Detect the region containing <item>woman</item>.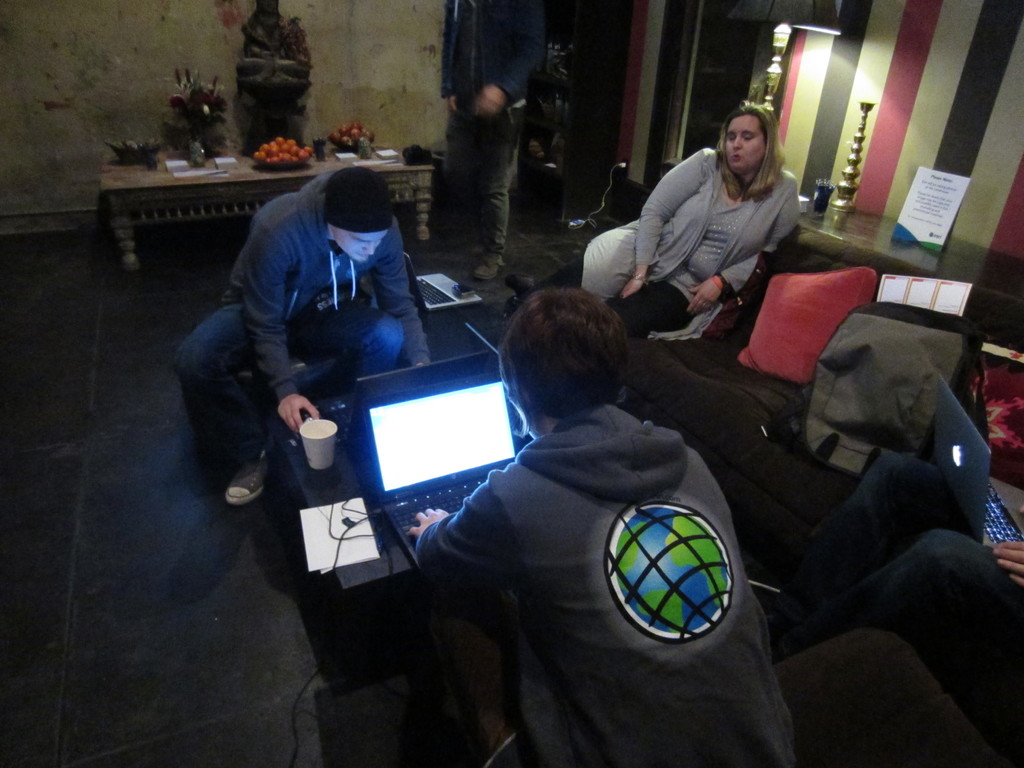
591,96,828,358.
